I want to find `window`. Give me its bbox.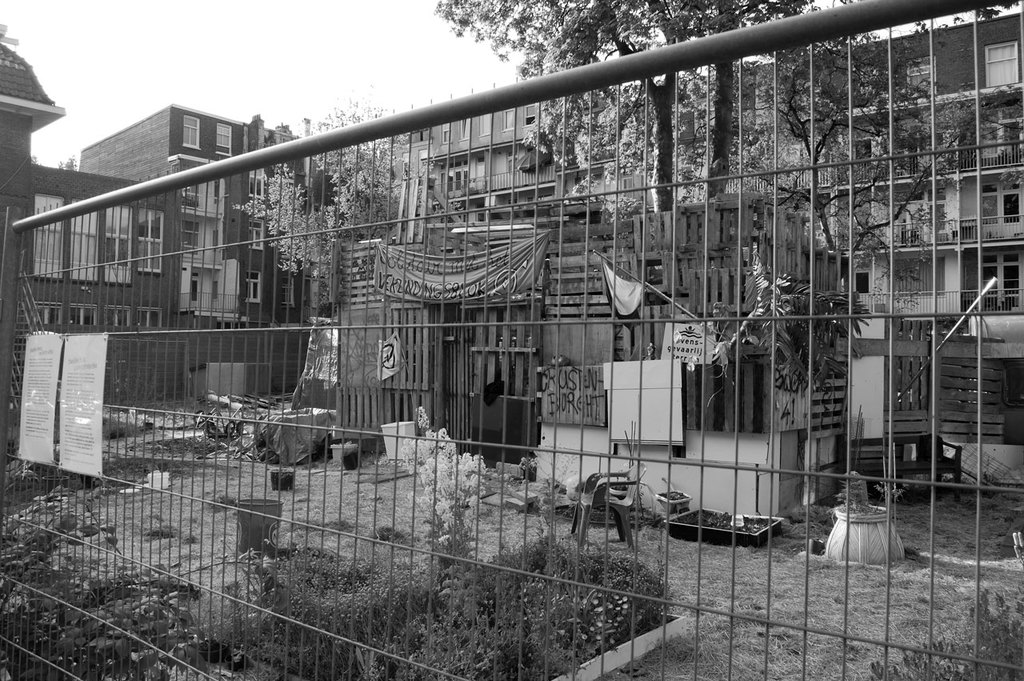
108 206 134 285.
